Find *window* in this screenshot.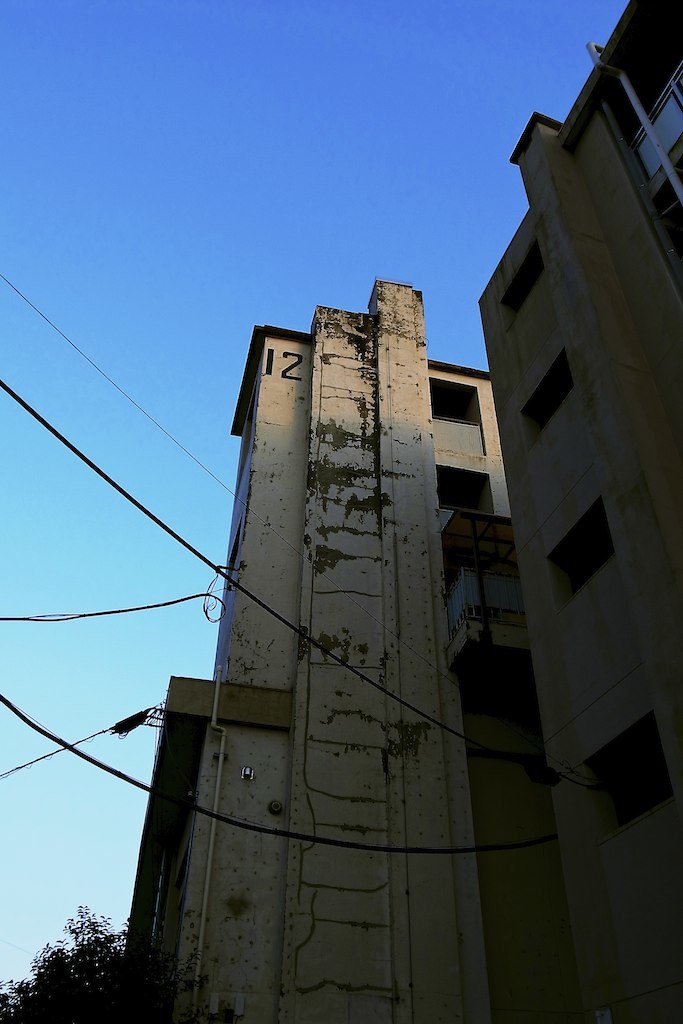
The bounding box for *window* is rect(498, 233, 550, 329).
